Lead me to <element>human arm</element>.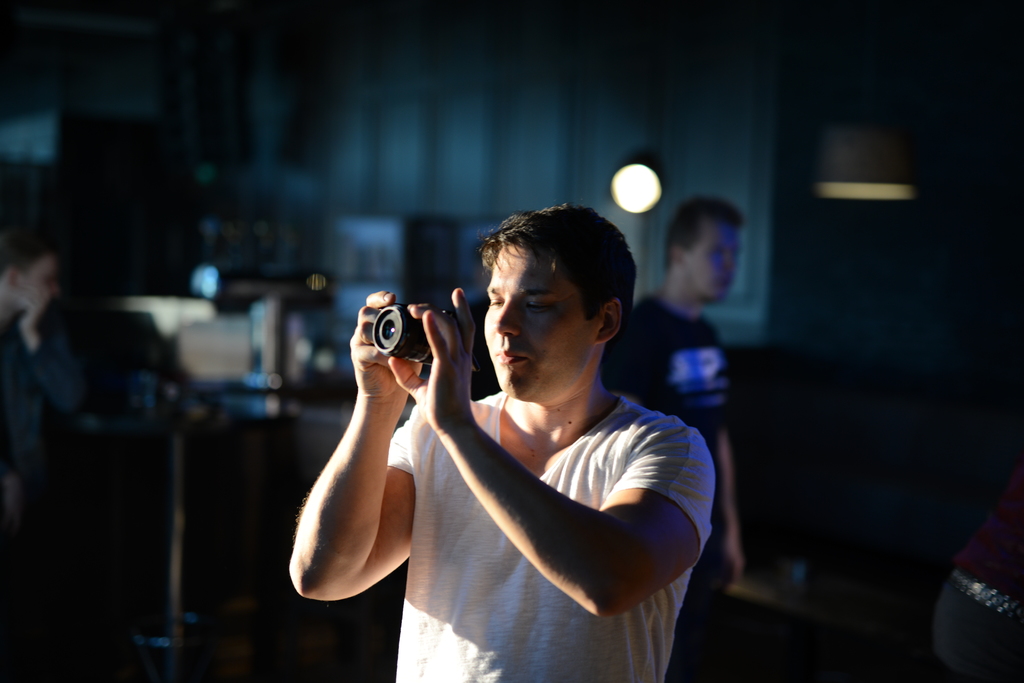
Lead to locate(712, 353, 742, 588).
